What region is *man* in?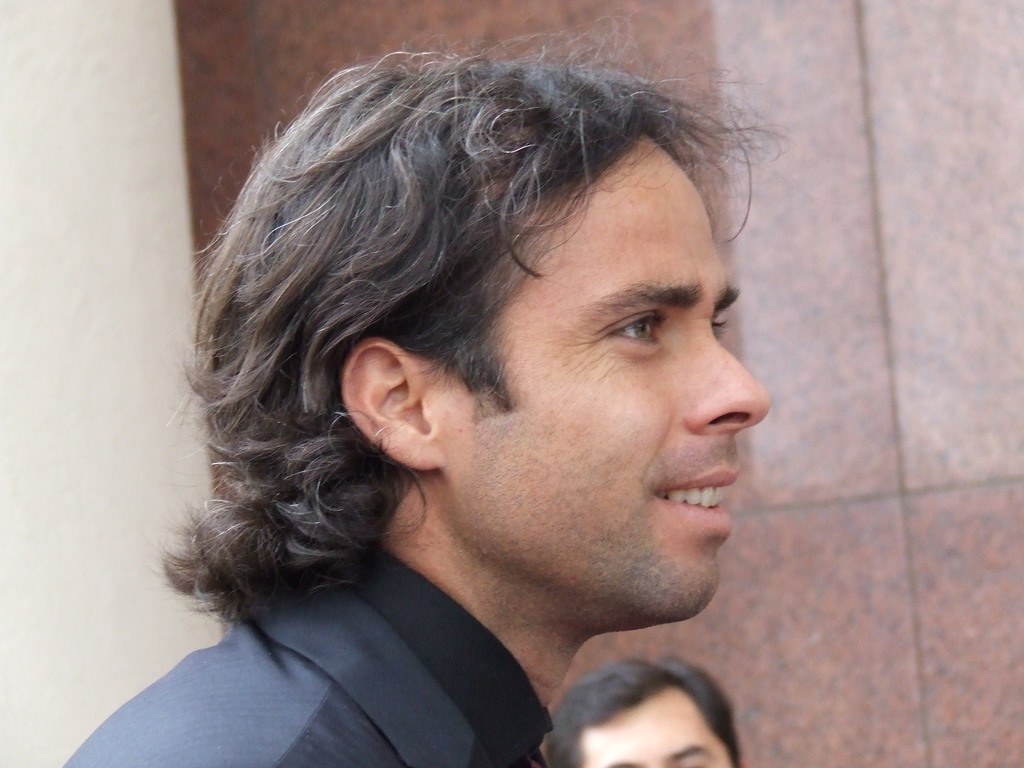
box(532, 641, 747, 767).
